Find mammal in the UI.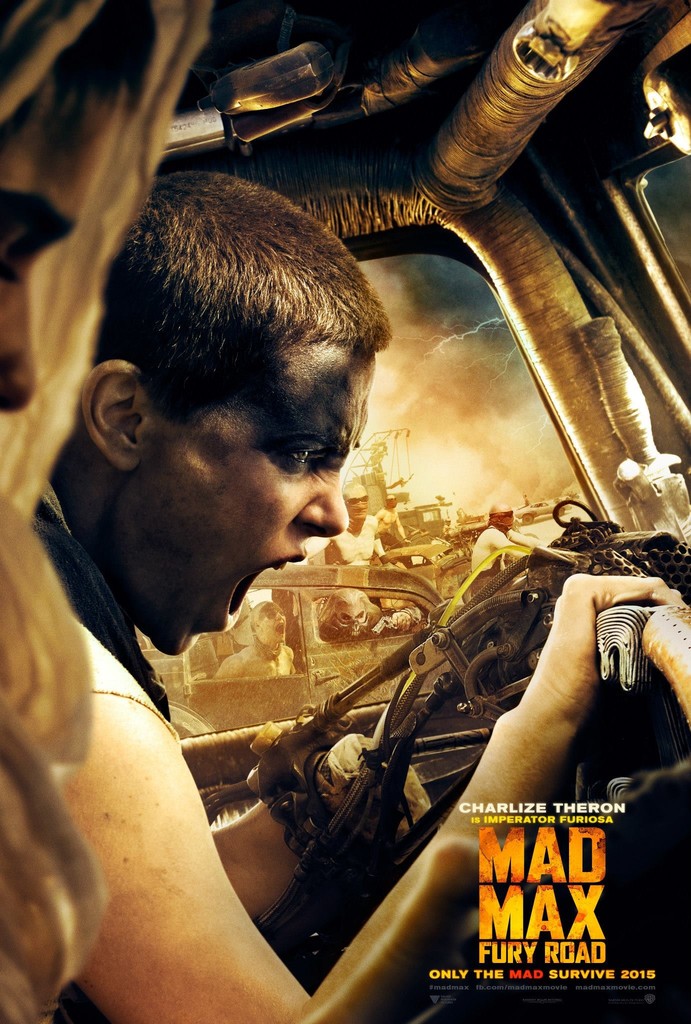
UI element at left=325, top=480, right=393, bottom=588.
